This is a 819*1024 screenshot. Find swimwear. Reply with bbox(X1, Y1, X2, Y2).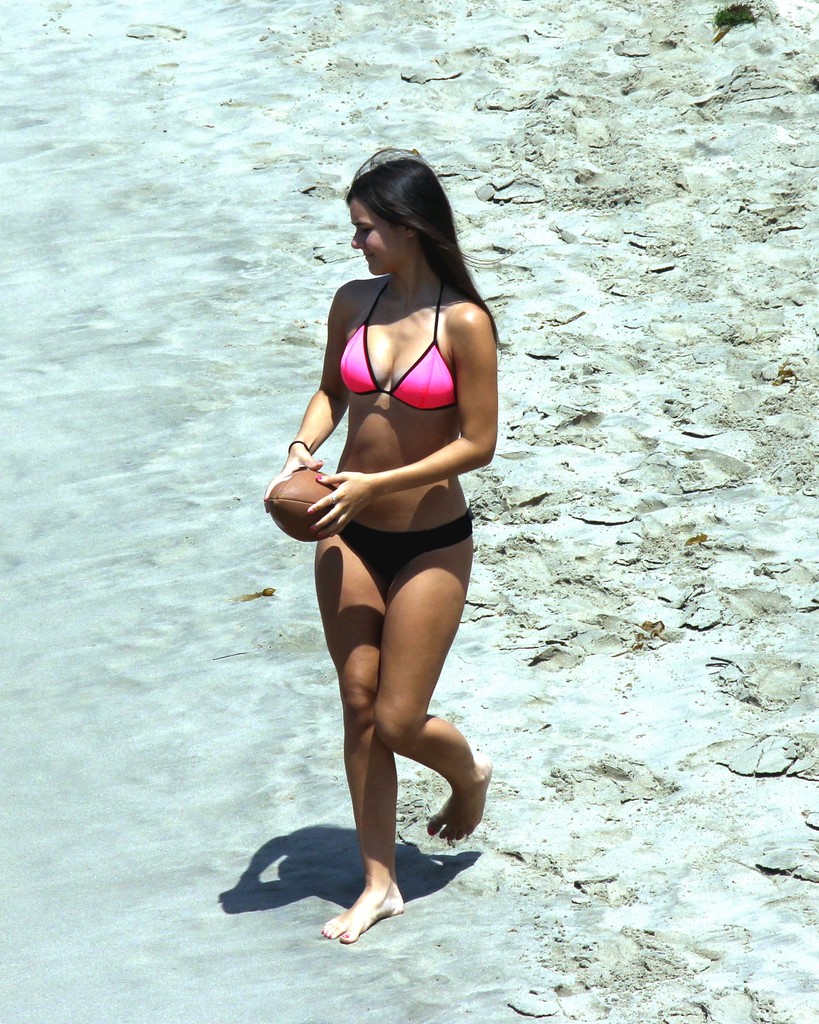
bbox(327, 277, 459, 418).
